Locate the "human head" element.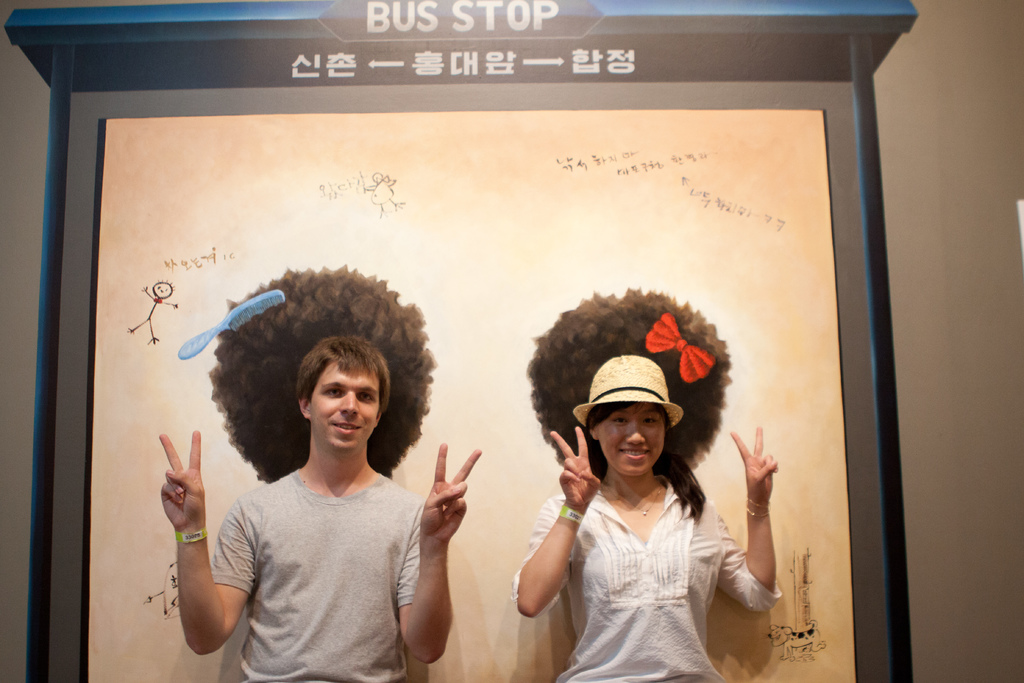
Element bbox: locate(271, 326, 403, 465).
